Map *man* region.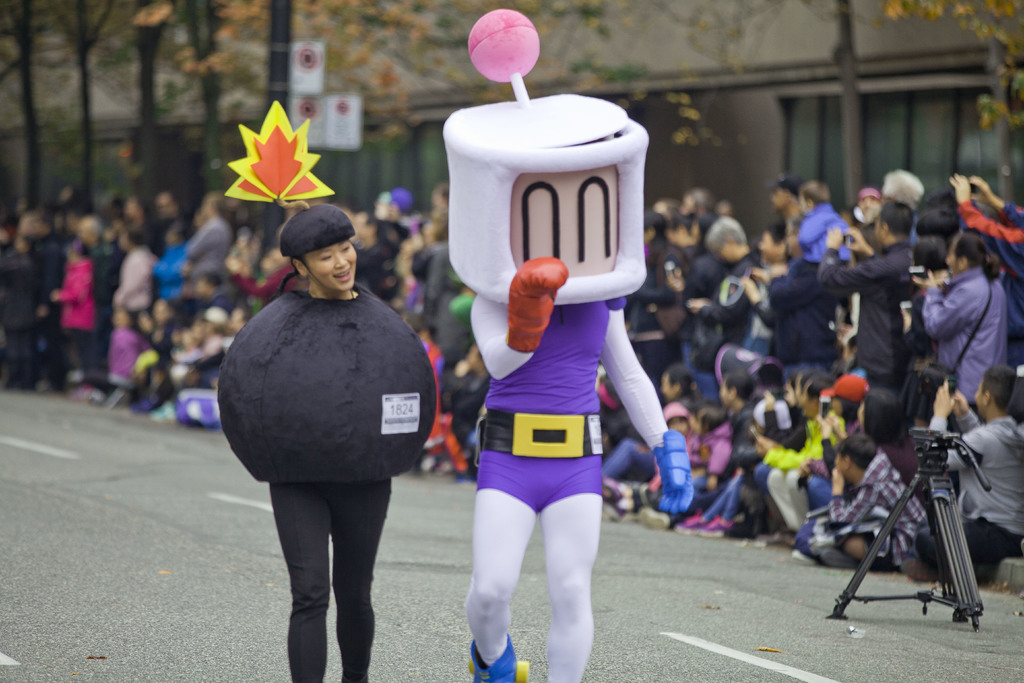
Mapped to (816, 200, 915, 388).
